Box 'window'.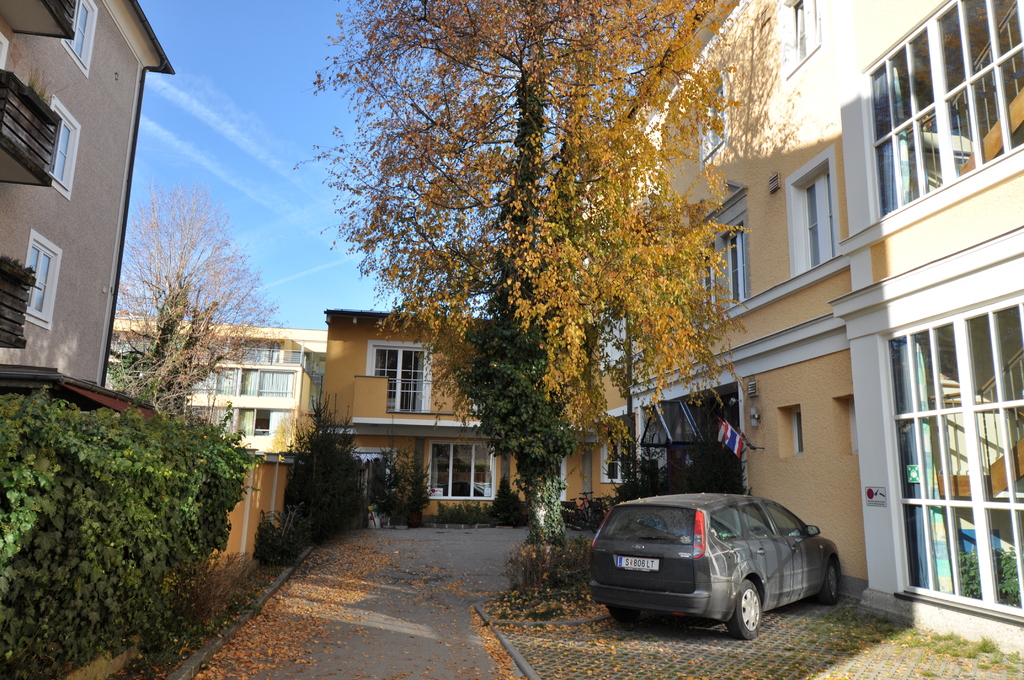
{"x1": 886, "y1": 282, "x2": 1023, "y2": 619}.
